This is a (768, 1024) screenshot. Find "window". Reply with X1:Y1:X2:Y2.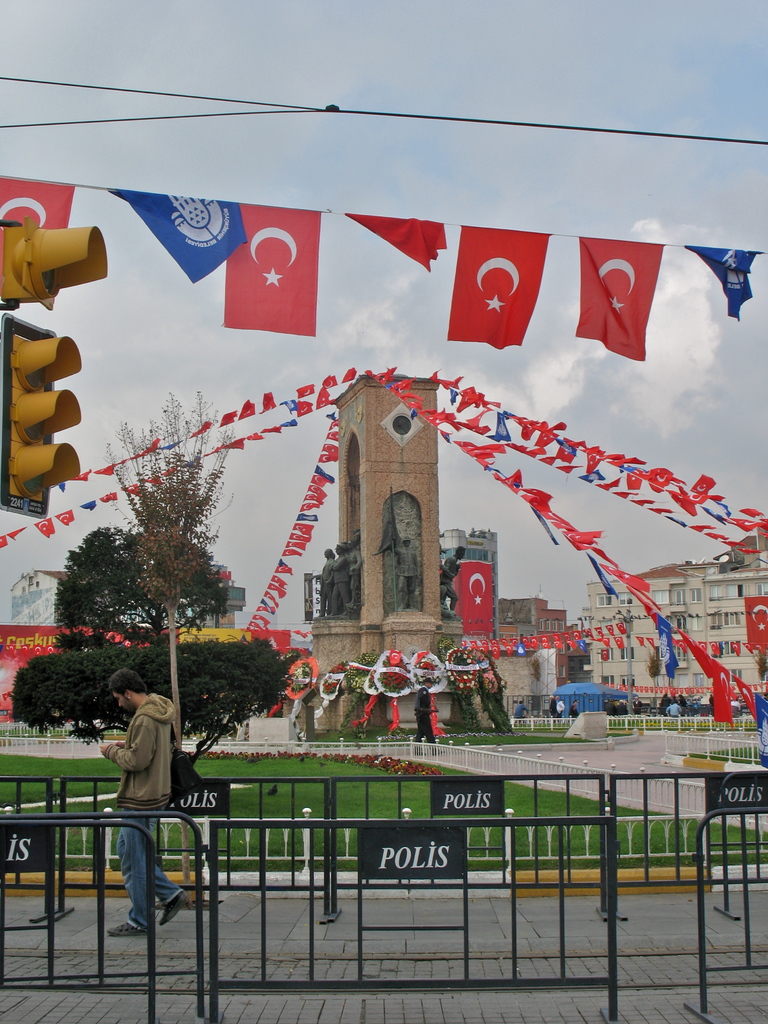
673:611:685:630.
